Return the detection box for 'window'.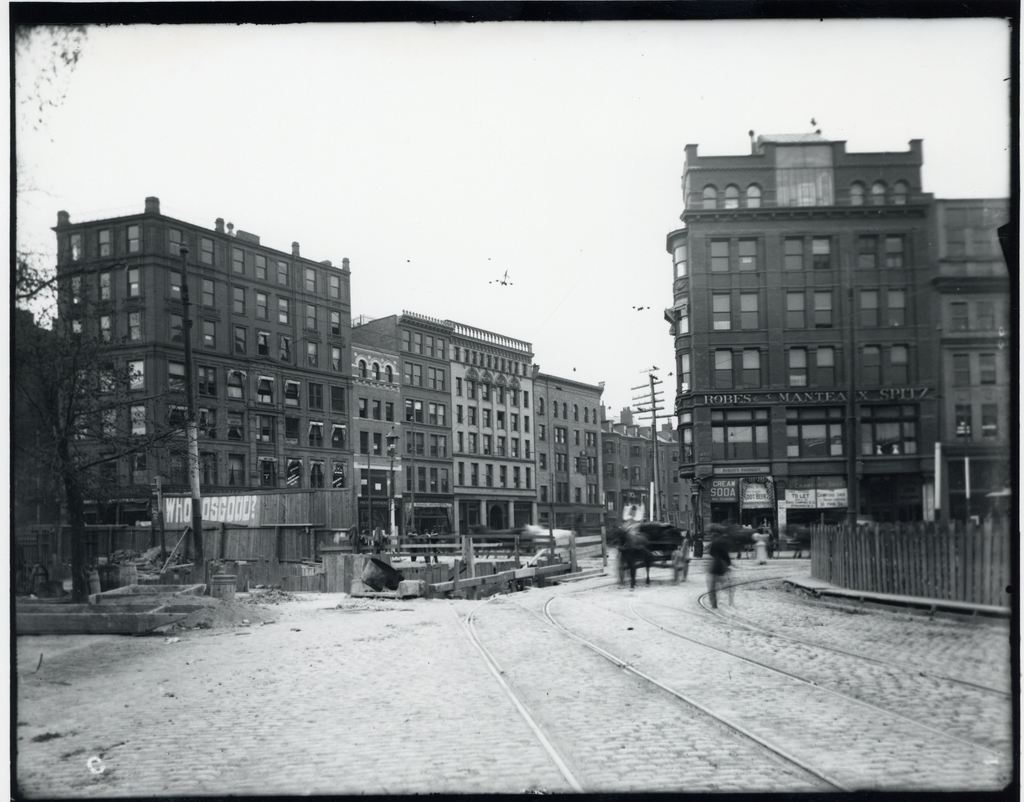
[863,235,876,272].
